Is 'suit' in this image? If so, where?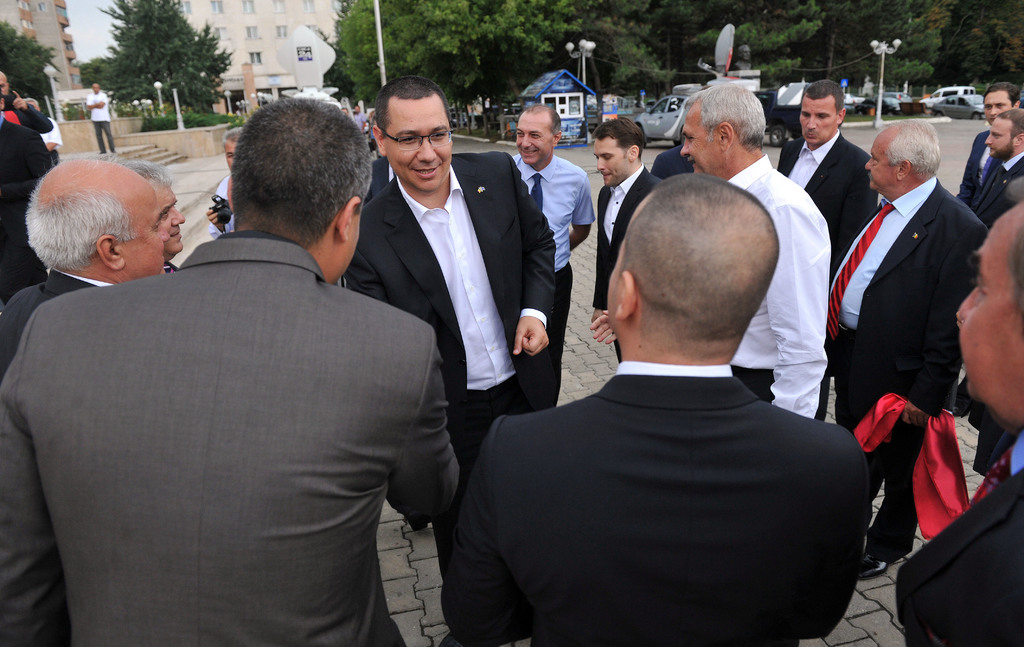
Yes, at l=0, t=270, r=115, b=366.
